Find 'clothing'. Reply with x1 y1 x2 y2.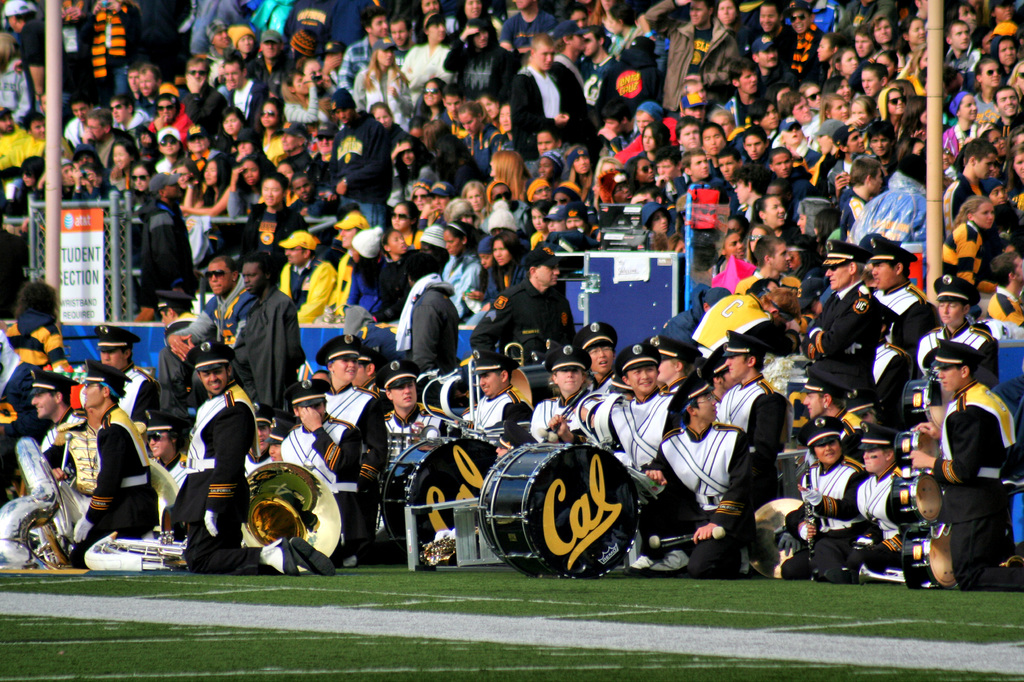
936 382 1023 590.
